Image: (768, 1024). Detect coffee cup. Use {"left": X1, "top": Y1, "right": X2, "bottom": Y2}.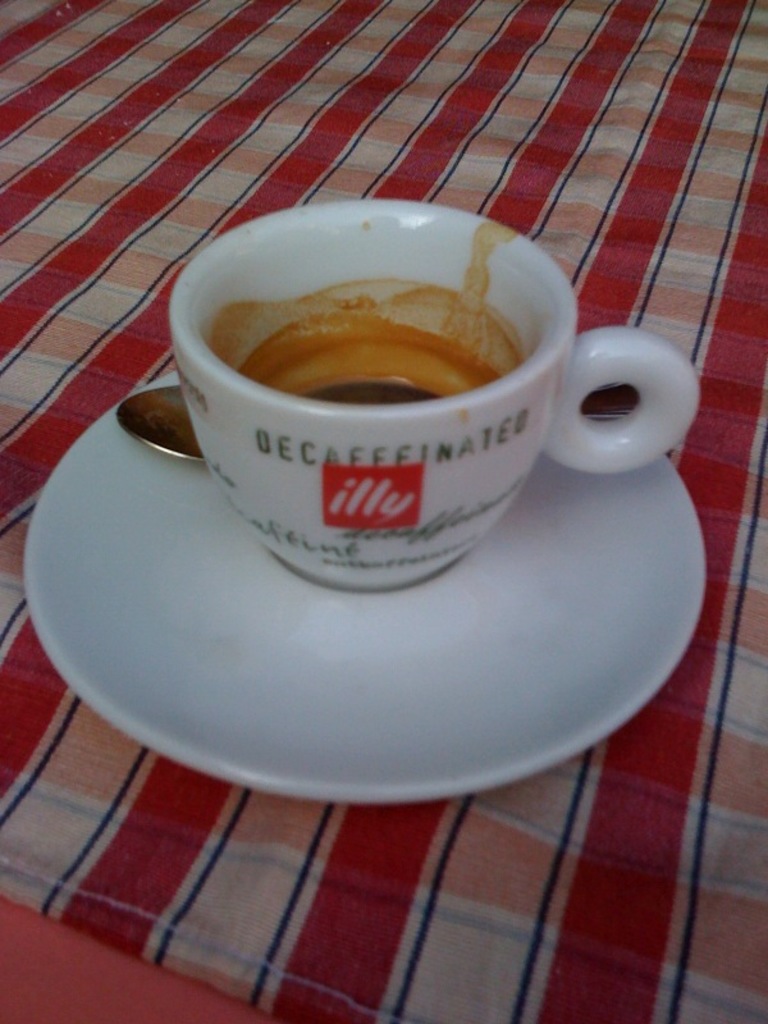
{"left": 170, "top": 197, "right": 703, "bottom": 590}.
